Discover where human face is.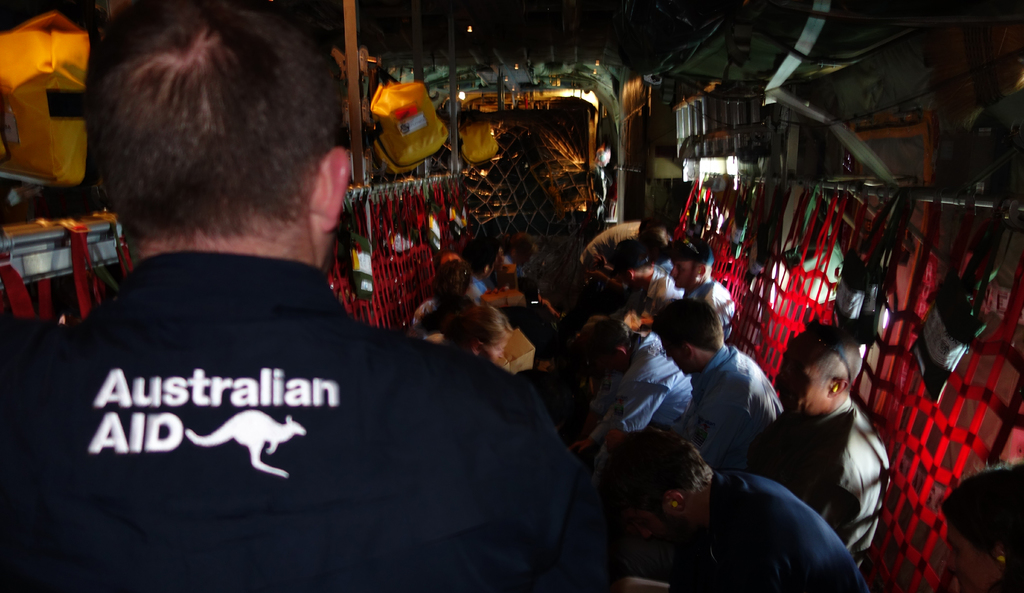
Discovered at [671, 262, 694, 288].
